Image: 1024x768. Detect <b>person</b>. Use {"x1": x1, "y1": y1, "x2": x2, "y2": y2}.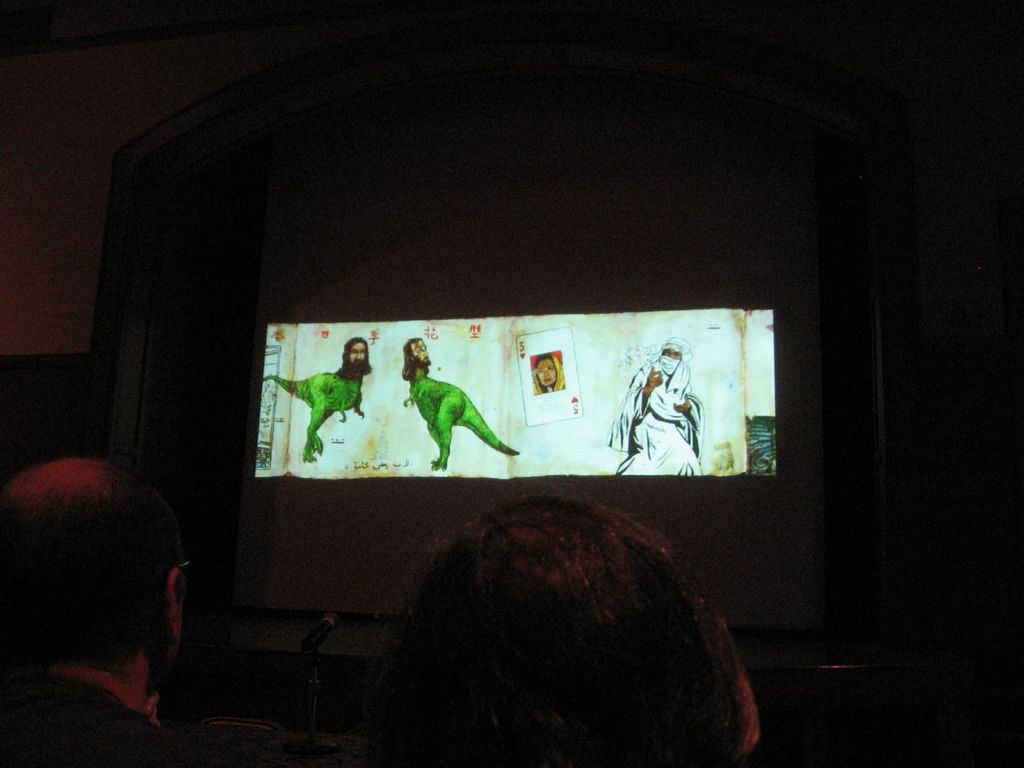
{"x1": 3, "y1": 451, "x2": 221, "y2": 767}.
